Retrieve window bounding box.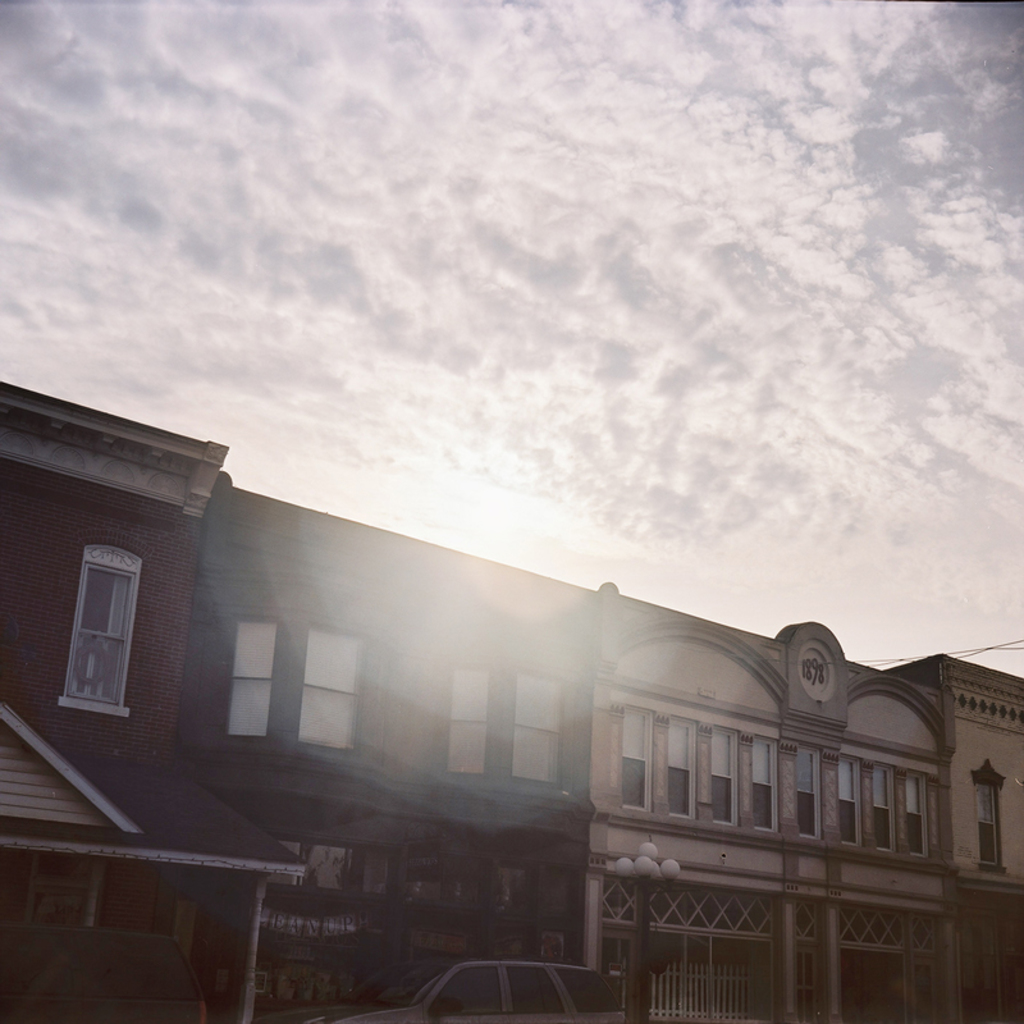
Bounding box: (left=445, top=658, right=497, bottom=782).
